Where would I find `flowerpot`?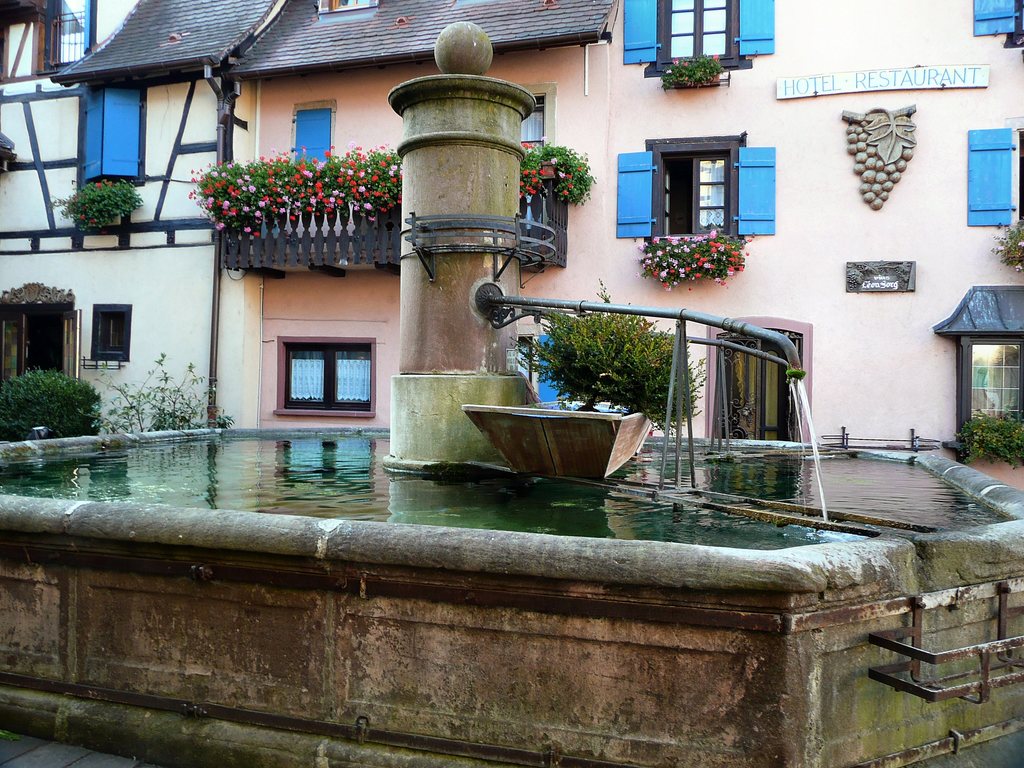
At 450 404 647 487.
